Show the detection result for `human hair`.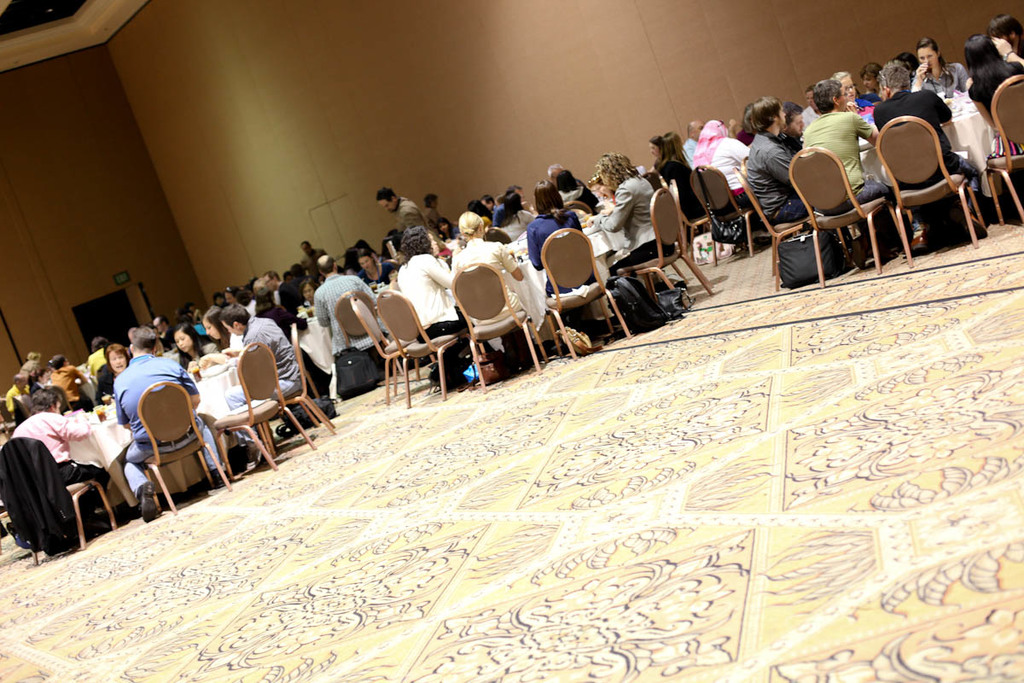
559/172/579/194.
